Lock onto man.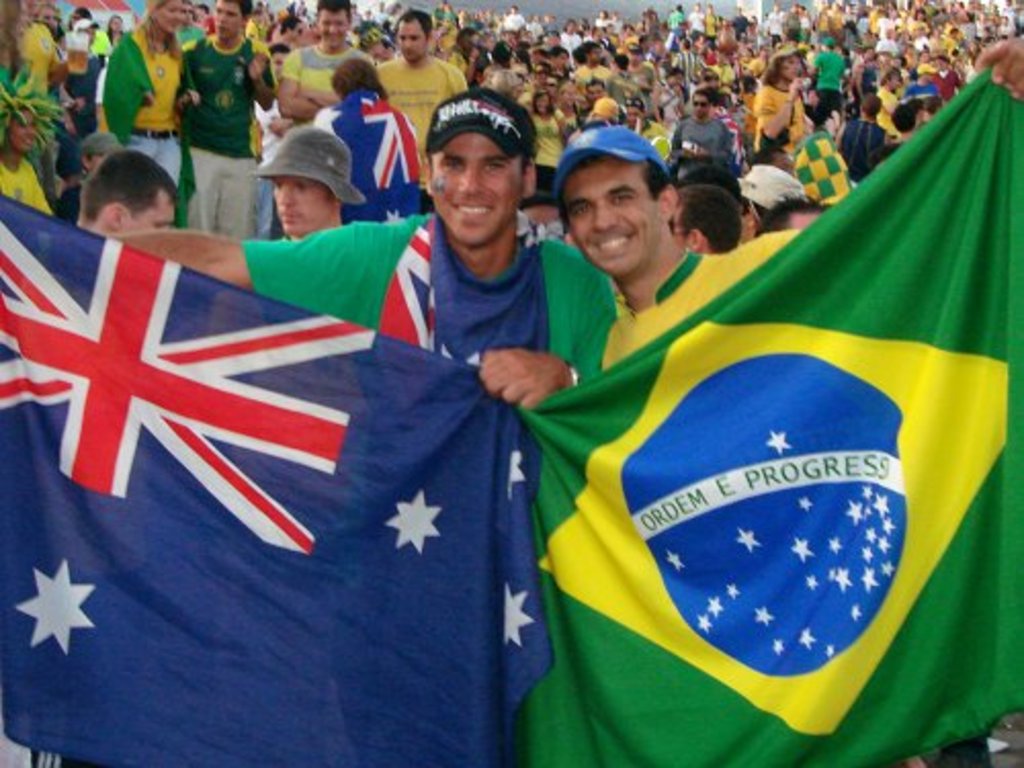
Locked: 106:84:625:416.
